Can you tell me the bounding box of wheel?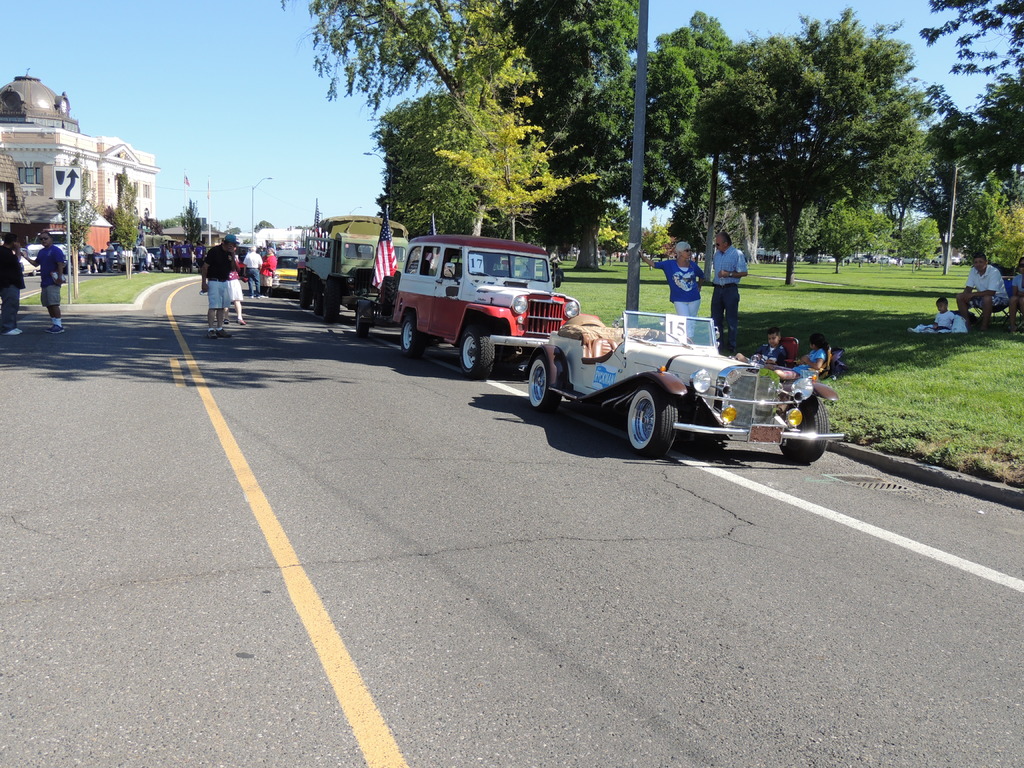
[left=627, top=392, right=680, bottom=458].
